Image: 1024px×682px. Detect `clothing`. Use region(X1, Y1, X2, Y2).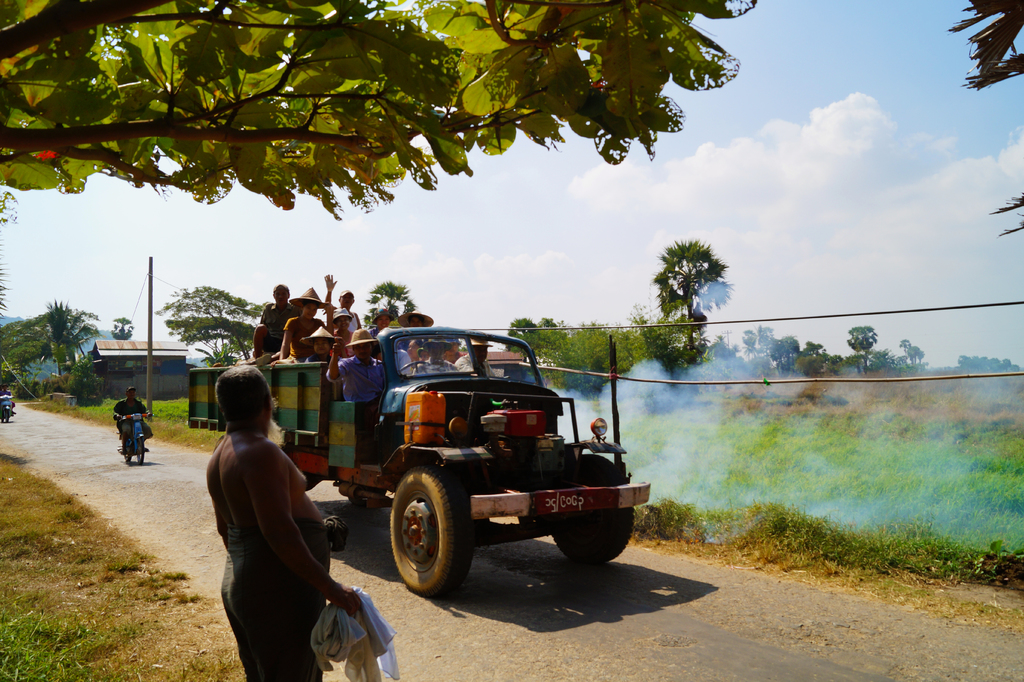
region(307, 582, 397, 681).
